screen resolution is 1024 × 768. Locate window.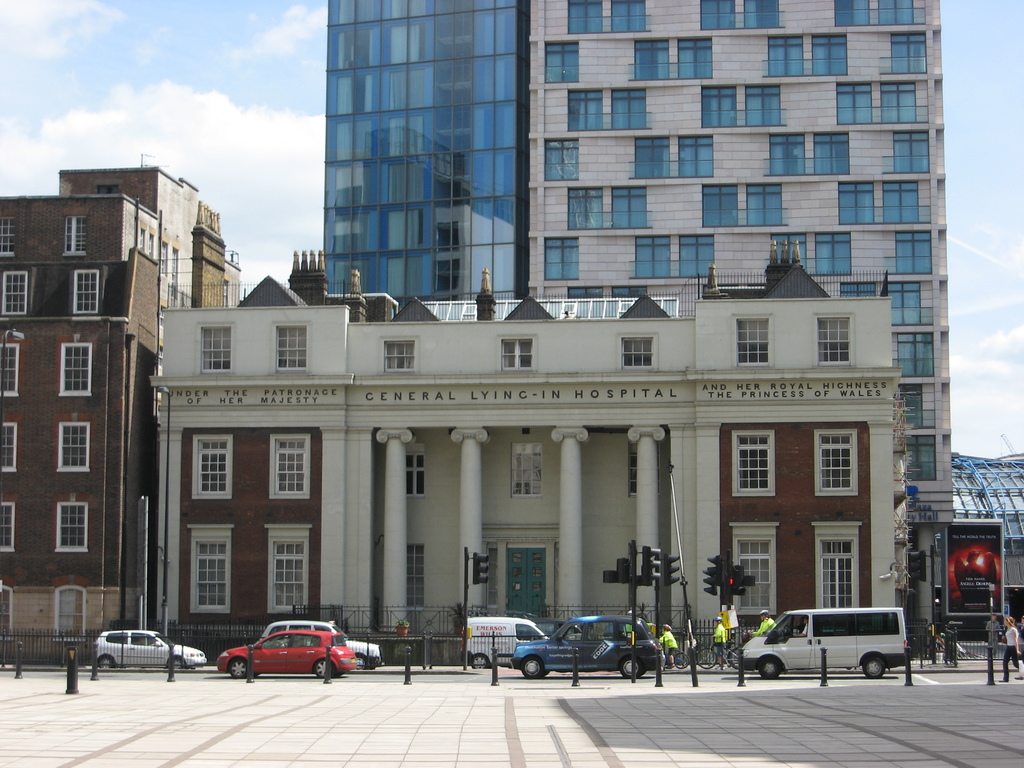
(546, 40, 576, 85).
